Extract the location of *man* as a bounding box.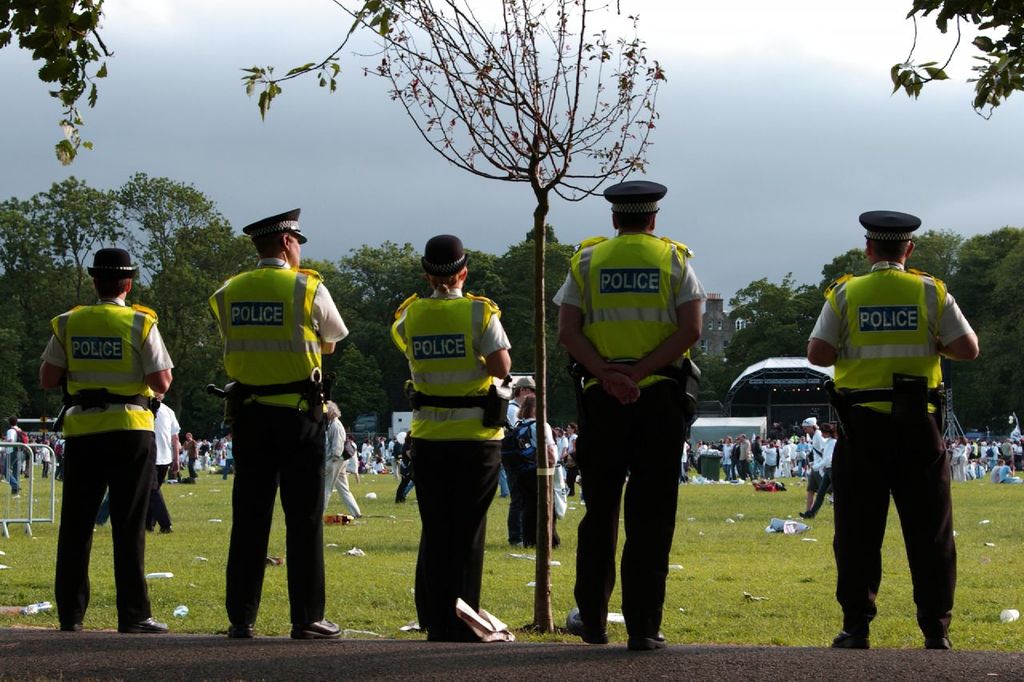
Rect(192, 226, 343, 644).
